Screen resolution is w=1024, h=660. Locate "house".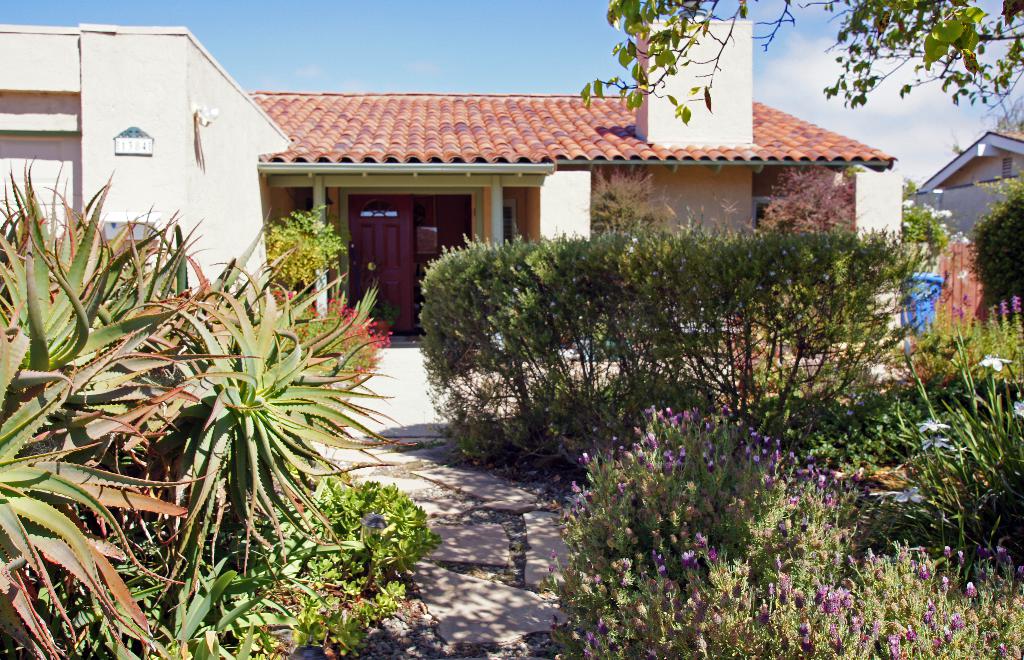
[x1=916, y1=128, x2=1022, y2=243].
